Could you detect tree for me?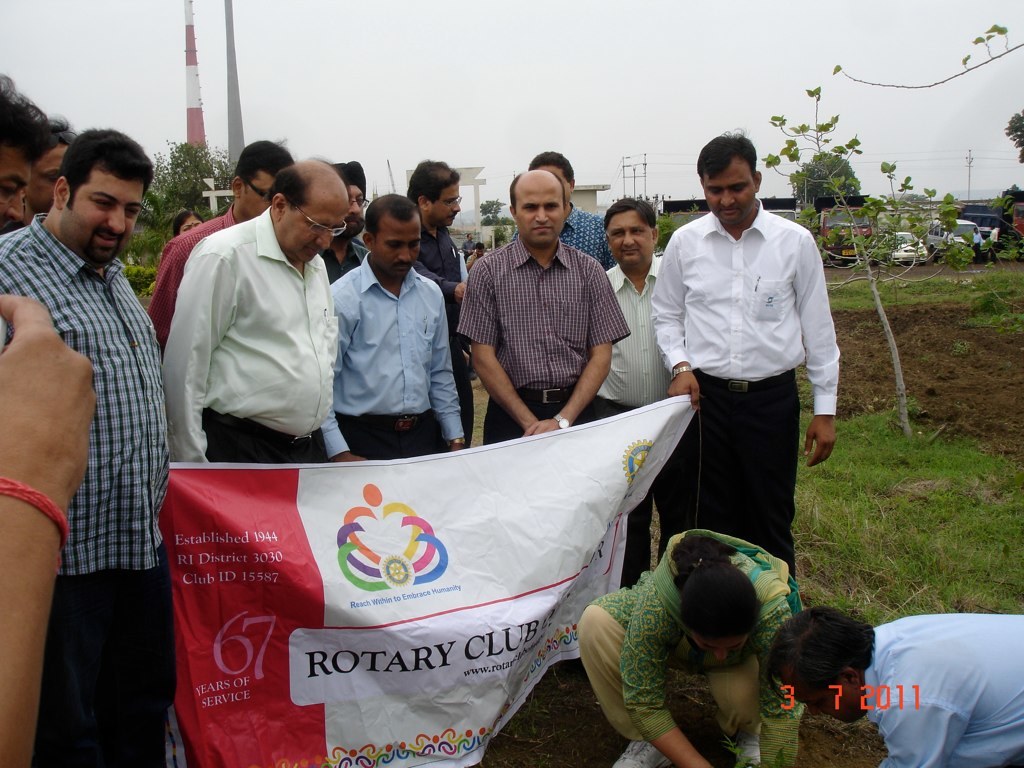
Detection result: bbox(482, 195, 518, 229).
